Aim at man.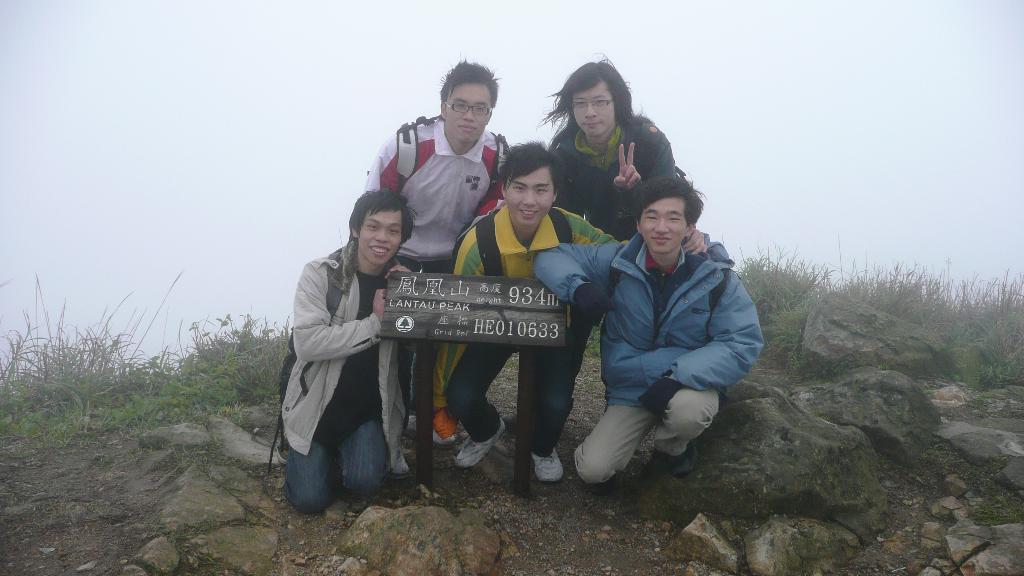
Aimed at box(364, 58, 517, 444).
